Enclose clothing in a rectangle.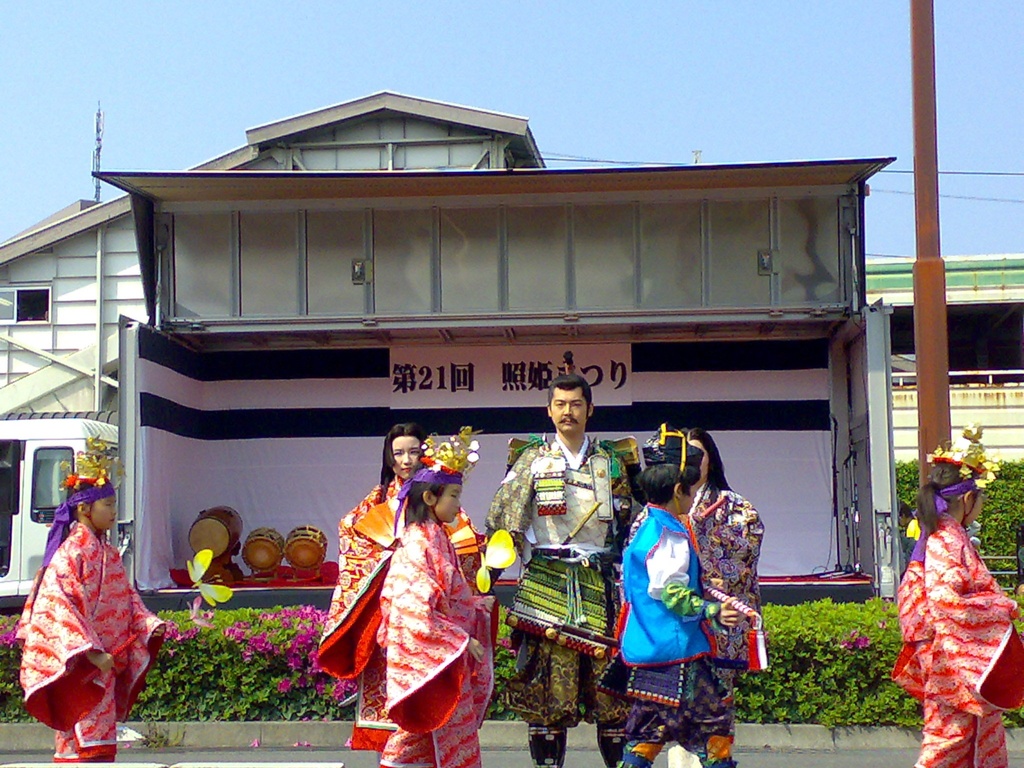
bbox=(385, 516, 501, 767).
